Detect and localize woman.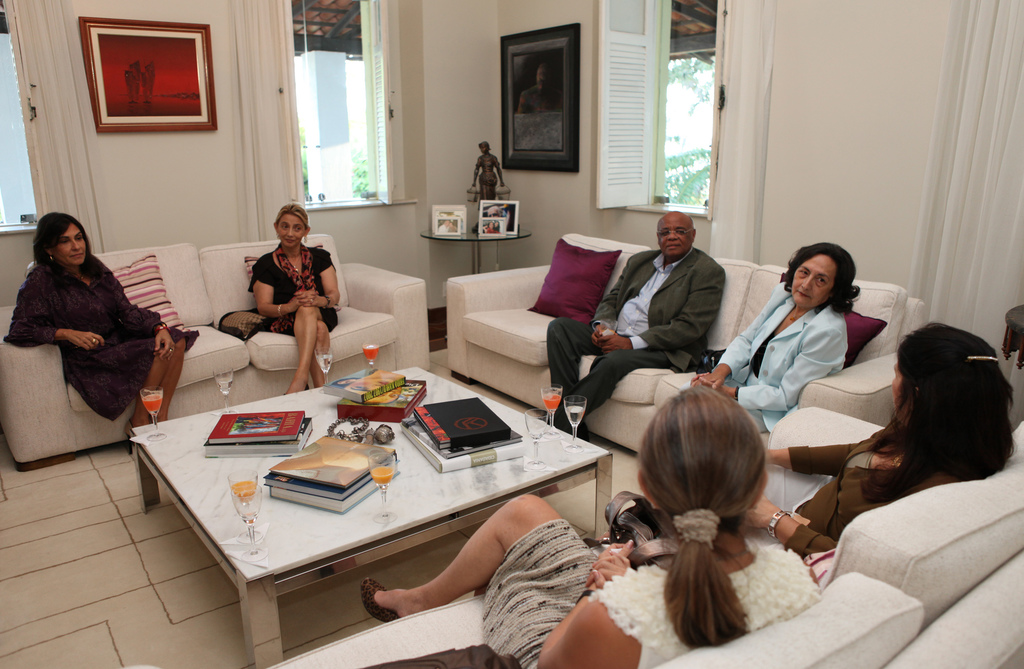
Localized at box=[0, 208, 204, 455].
